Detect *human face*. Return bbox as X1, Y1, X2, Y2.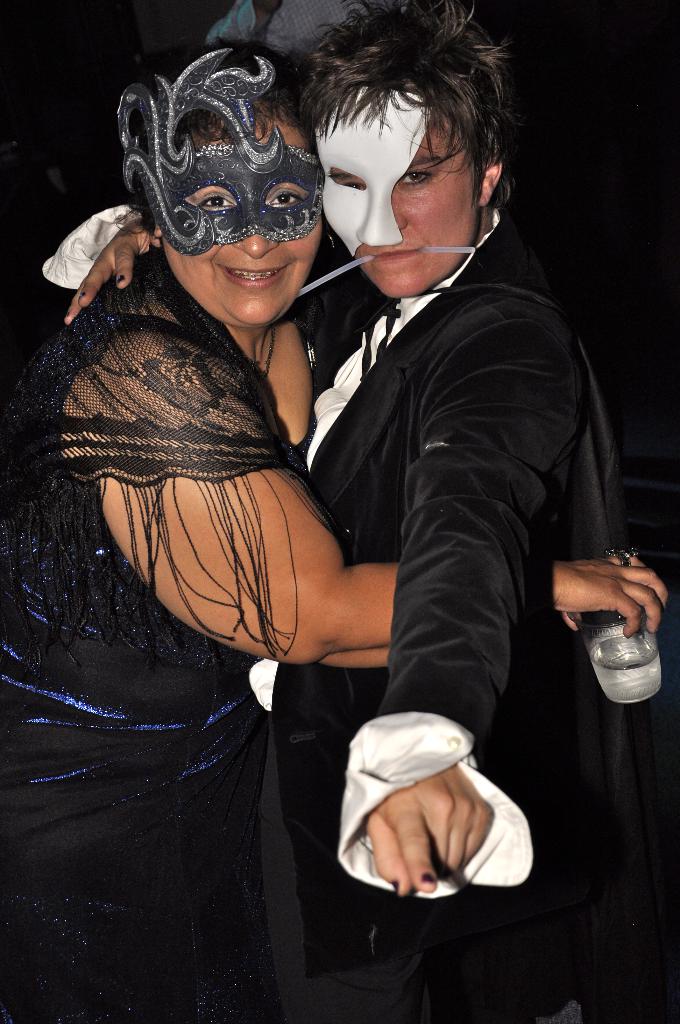
163, 109, 330, 335.
